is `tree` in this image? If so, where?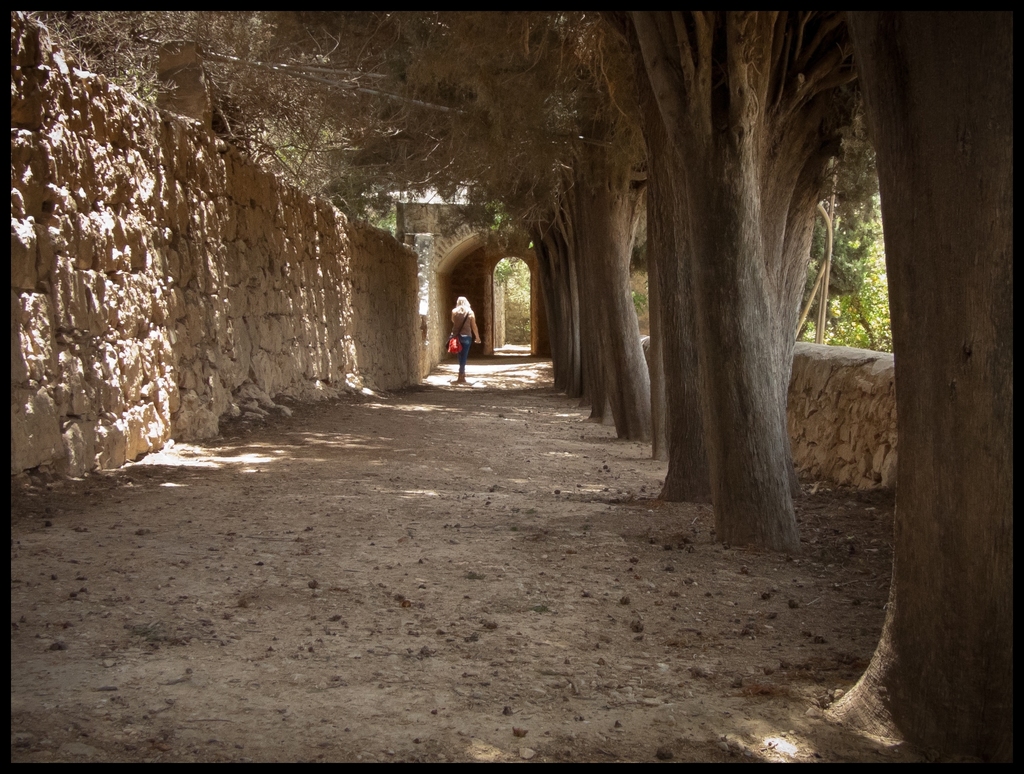
Yes, at (825, 4, 1016, 768).
